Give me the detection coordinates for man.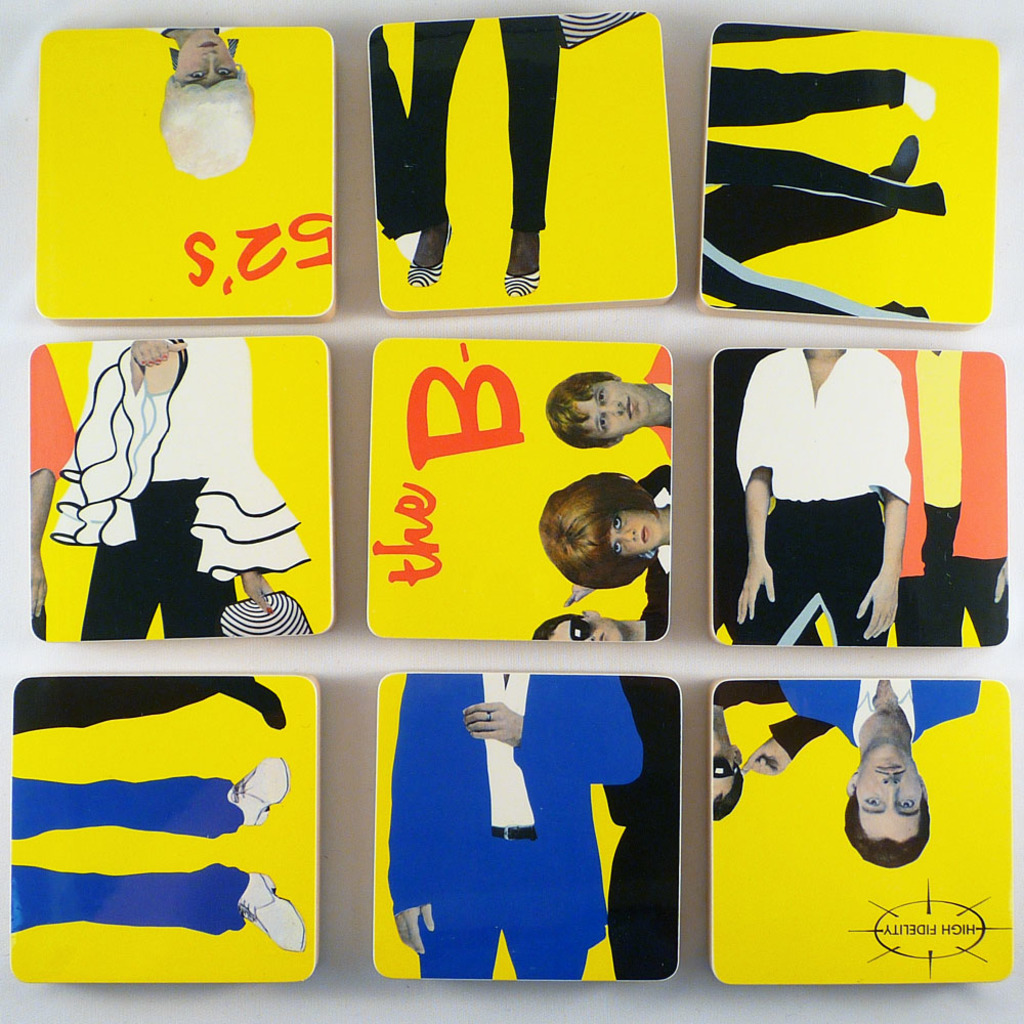
crop(778, 680, 978, 869).
